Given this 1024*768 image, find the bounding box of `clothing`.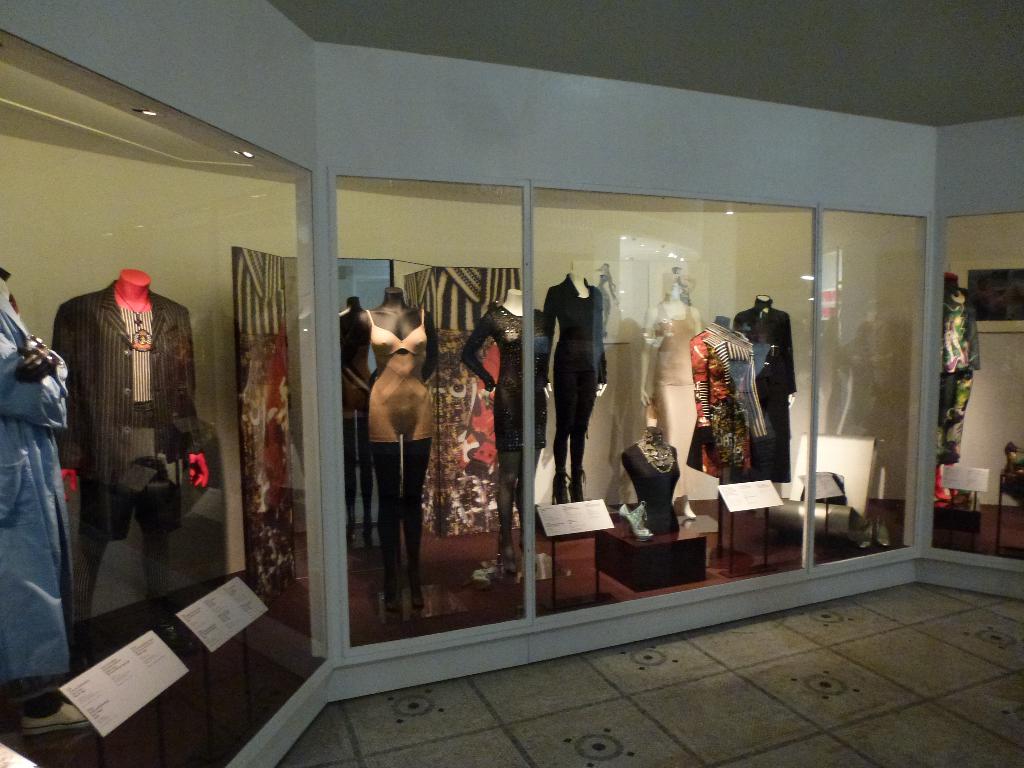
rect(465, 306, 557, 454).
